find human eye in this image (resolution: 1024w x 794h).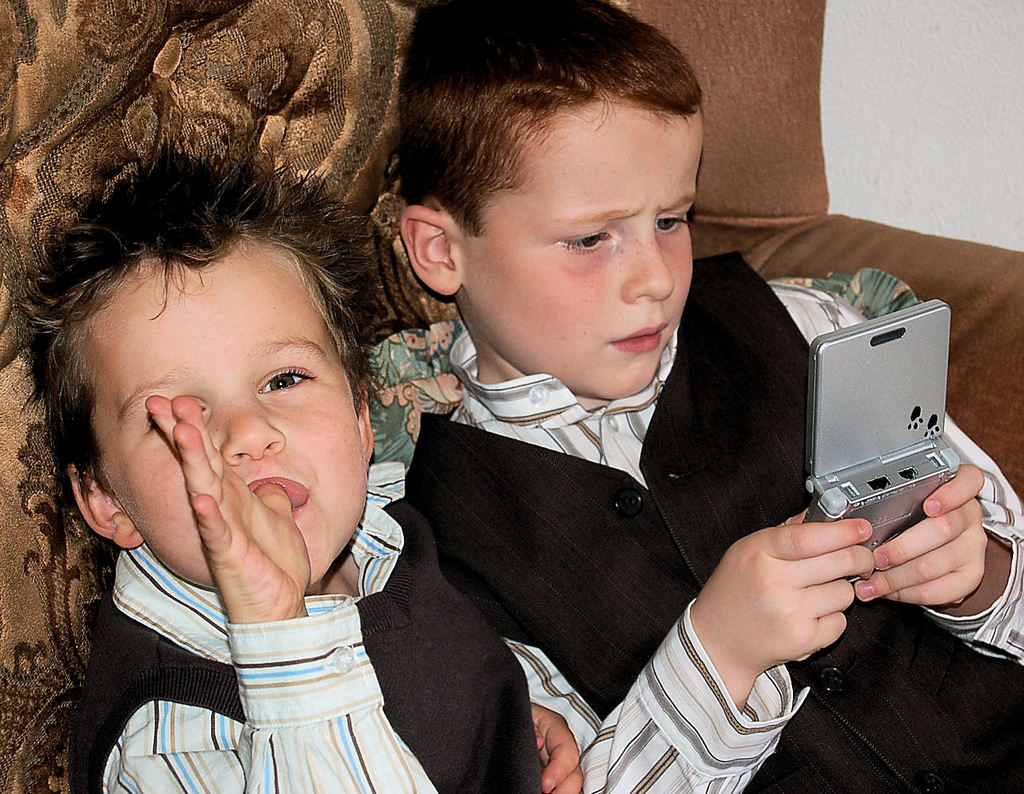
region(653, 208, 687, 236).
